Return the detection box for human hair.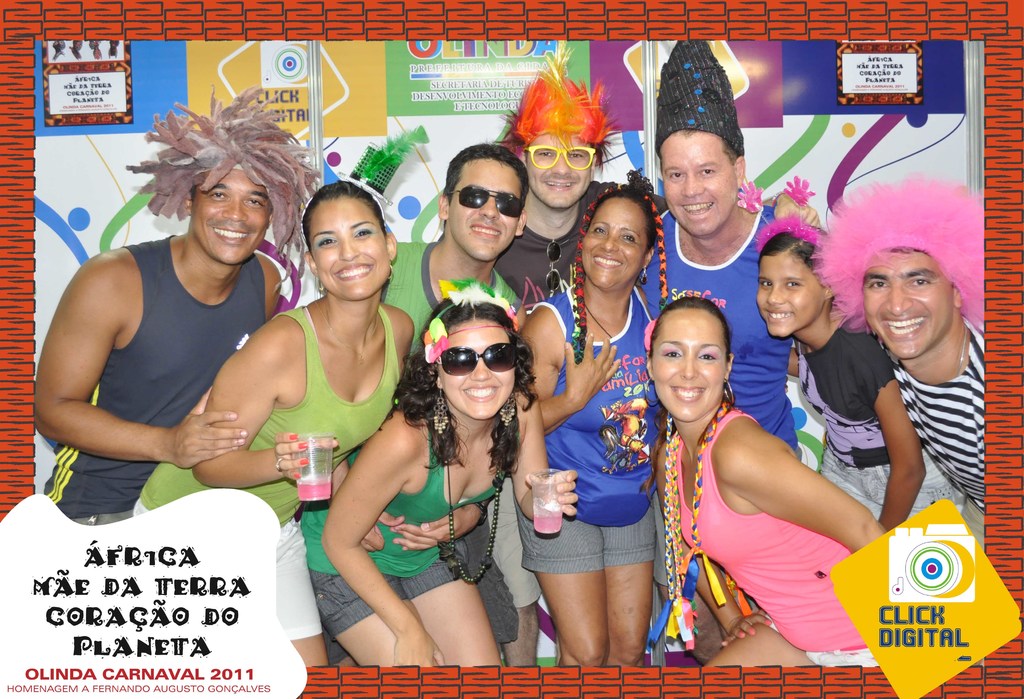
x1=682, y1=131, x2=734, y2=170.
